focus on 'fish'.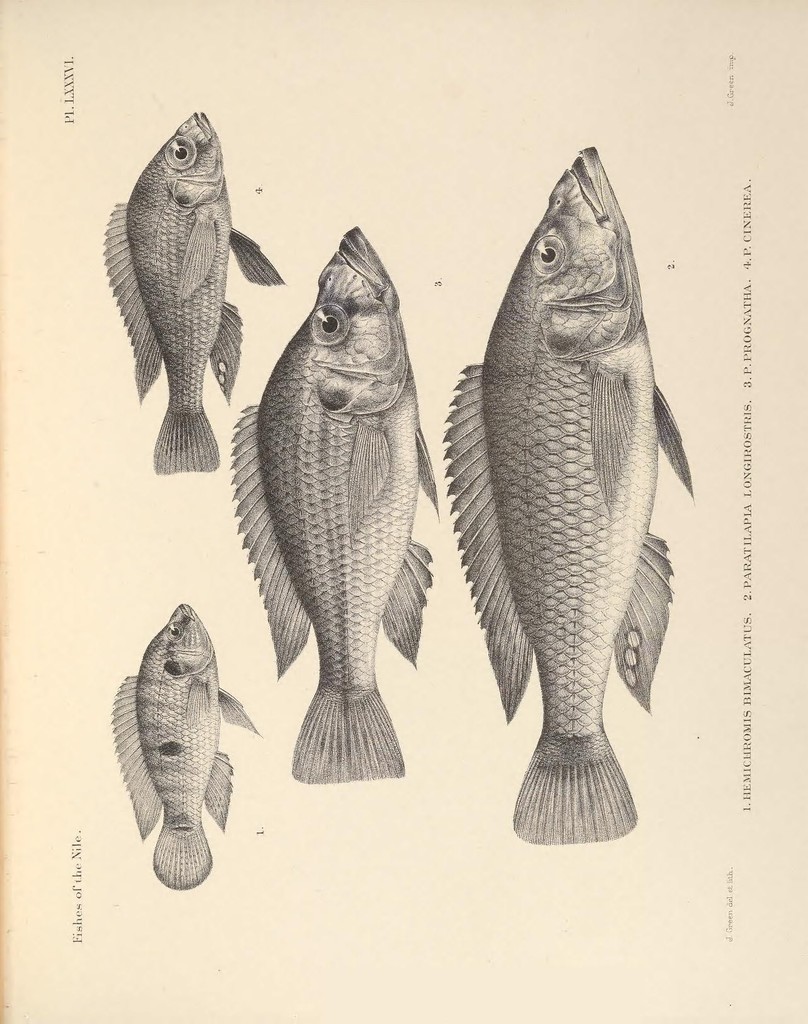
Focused at x1=225 y1=214 x2=457 y2=784.
